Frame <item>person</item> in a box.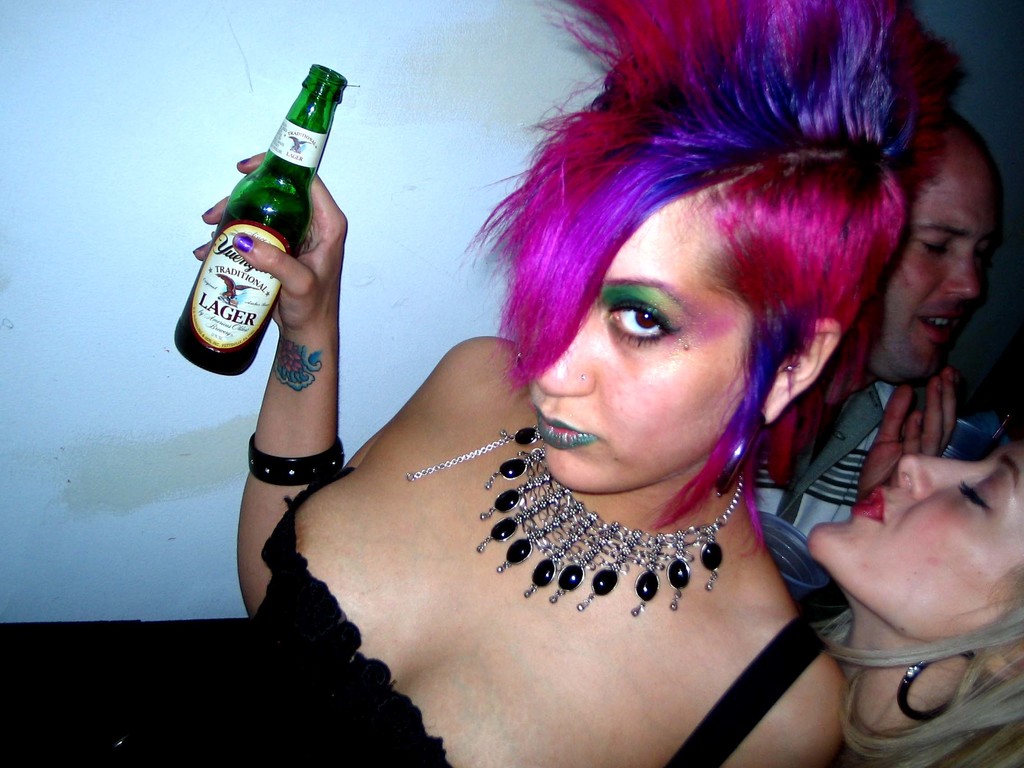
753,106,993,611.
